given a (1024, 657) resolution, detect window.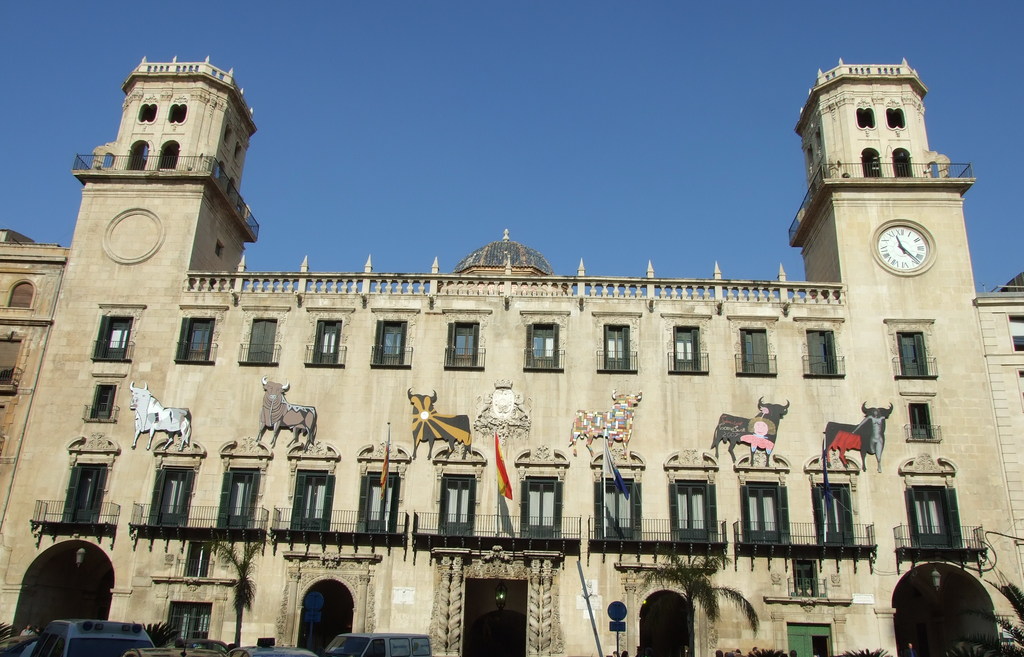
pyautogui.locateOnScreen(740, 483, 793, 547).
